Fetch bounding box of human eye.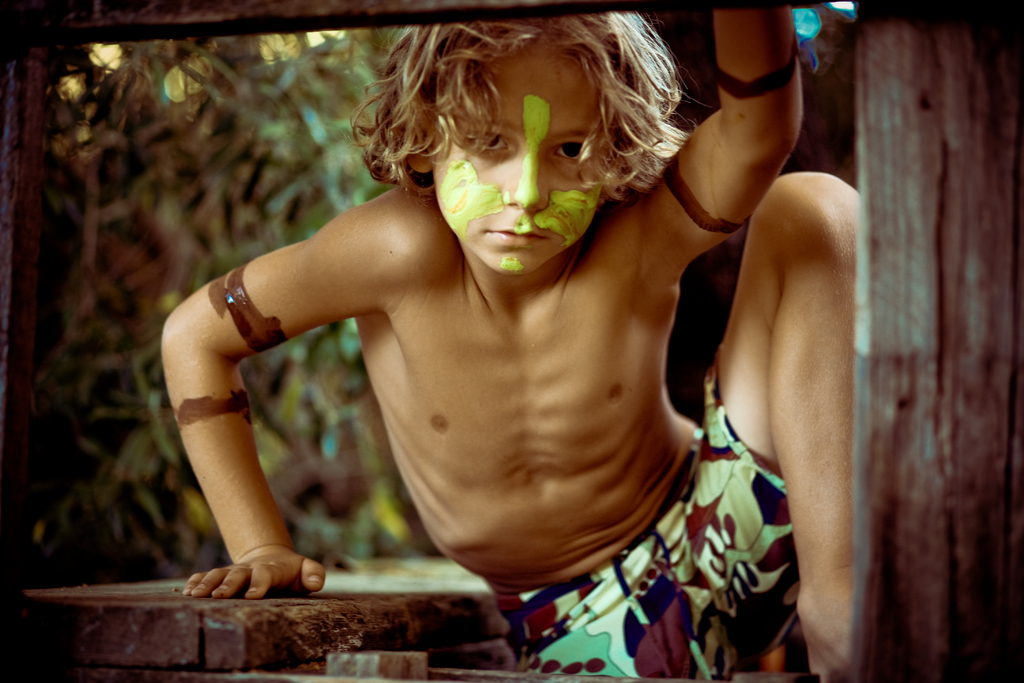
Bbox: locate(460, 131, 509, 156).
